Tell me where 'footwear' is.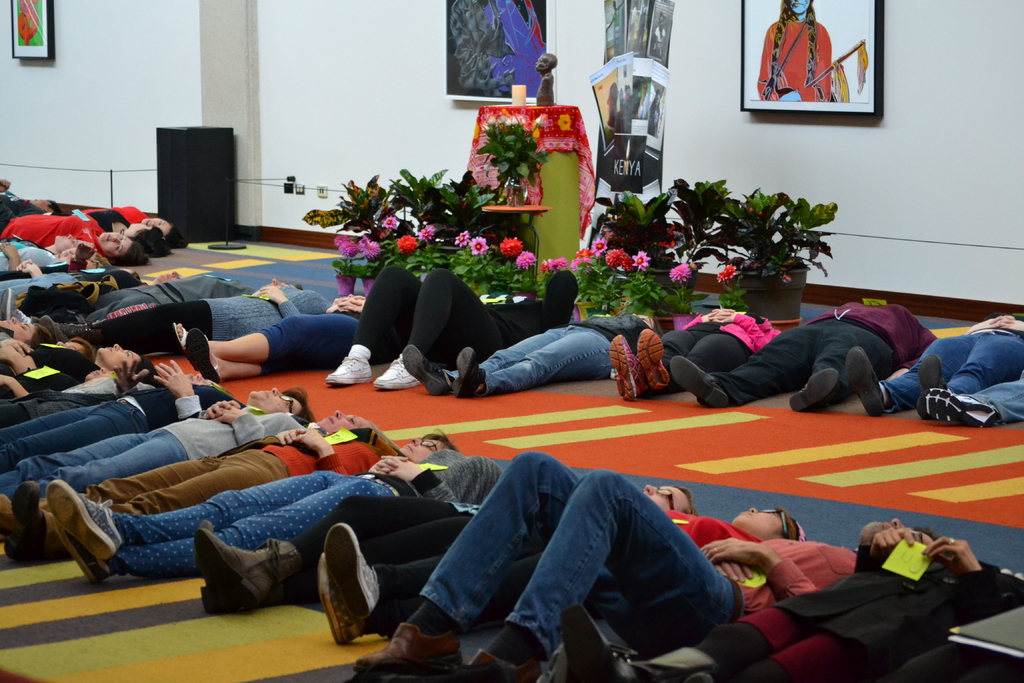
'footwear' is at (x1=612, y1=336, x2=638, y2=399).
